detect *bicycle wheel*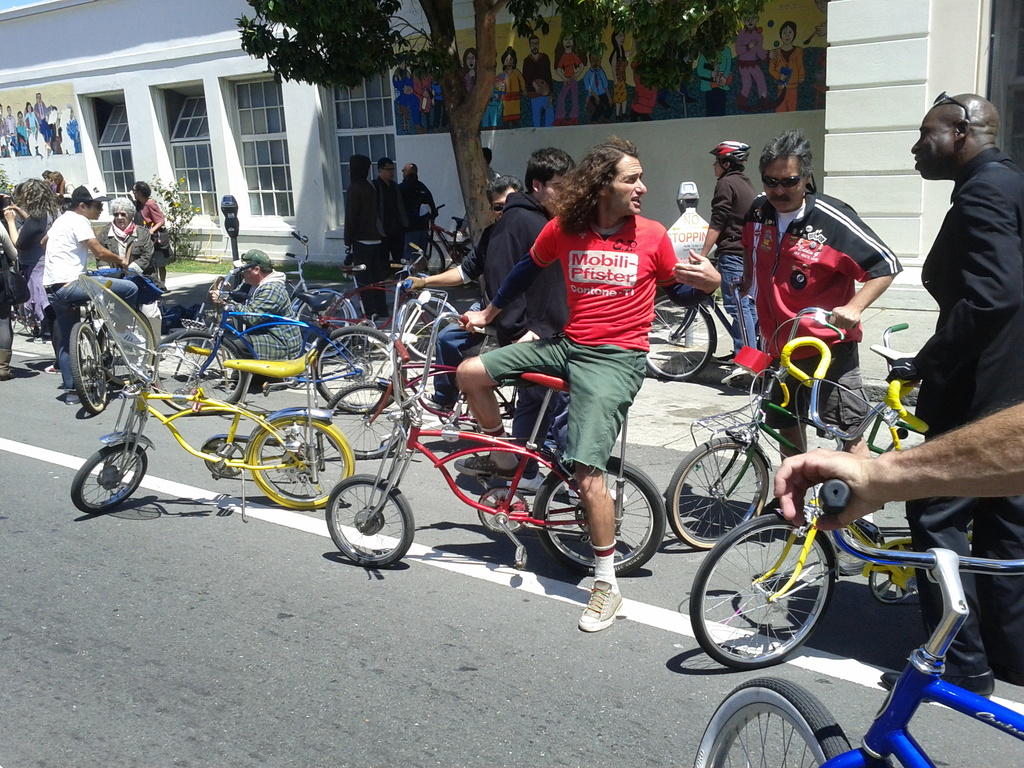
x1=324, y1=376, x2=414, y2=458
